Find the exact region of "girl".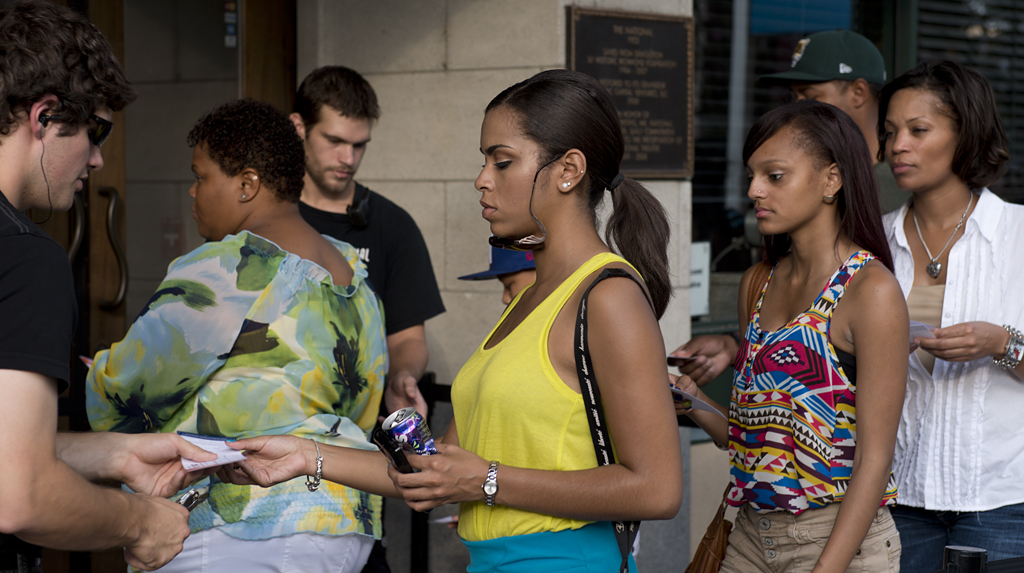
Exact region: <region>210, 65, 680, 572</region>.
